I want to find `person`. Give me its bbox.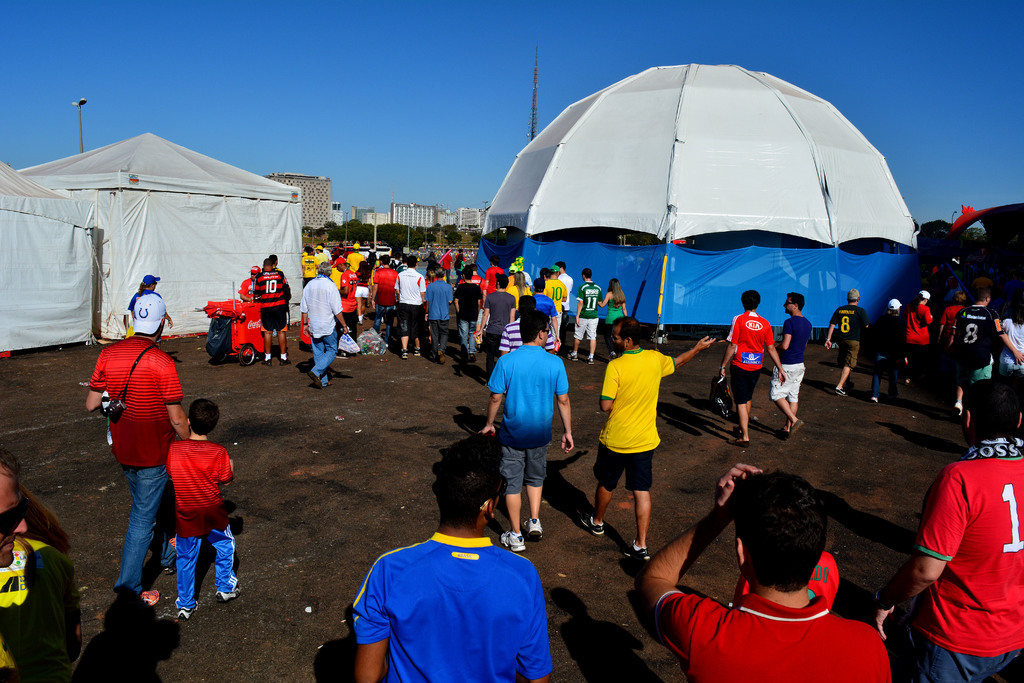
[left=638, top=463, right=893, bottom=682].
